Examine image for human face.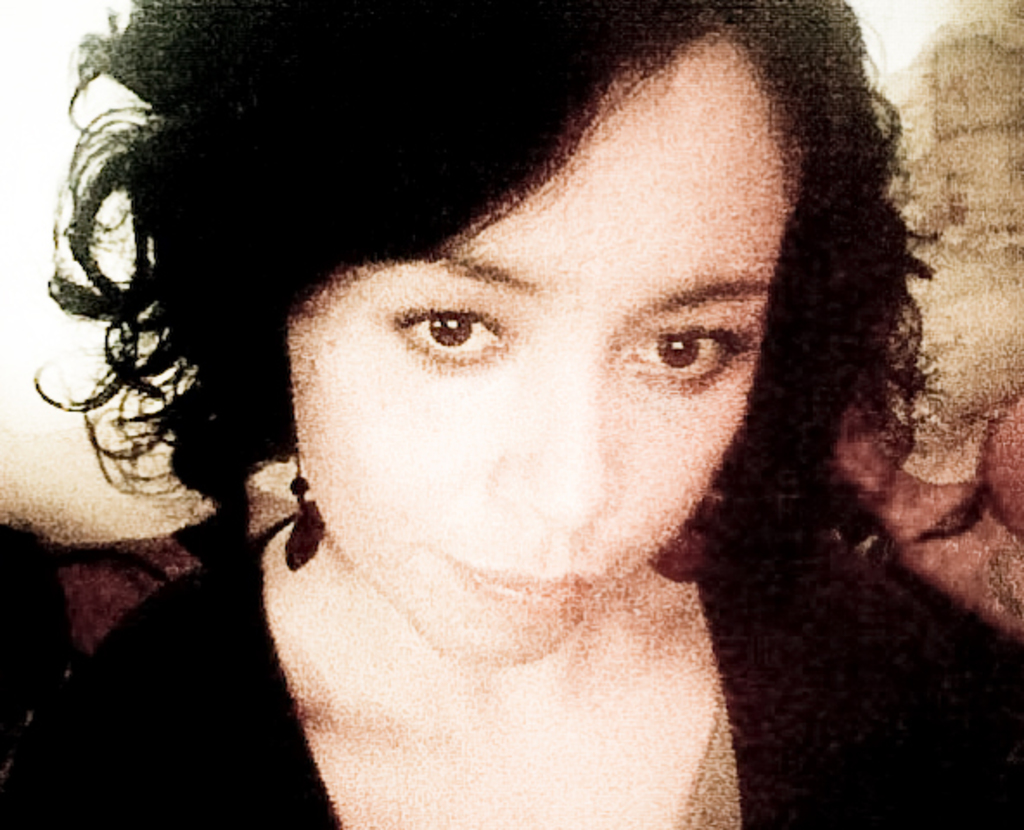
Examination result: (287,38,797,664).
